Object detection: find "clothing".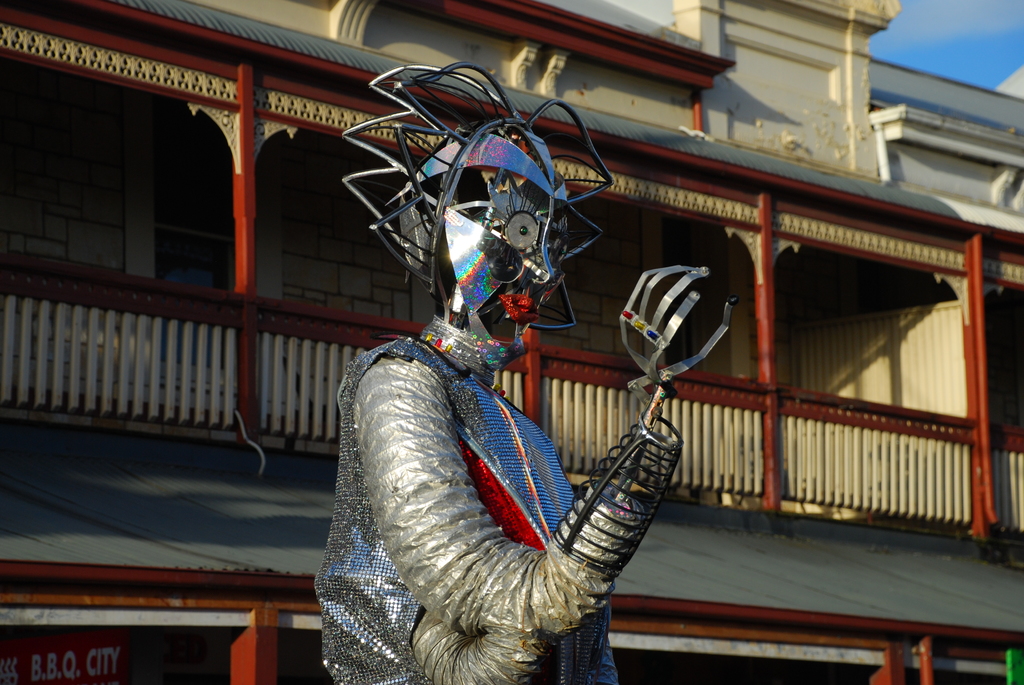
{"left": 311, "top": 280, "right": 648, "bottom": 679}.
